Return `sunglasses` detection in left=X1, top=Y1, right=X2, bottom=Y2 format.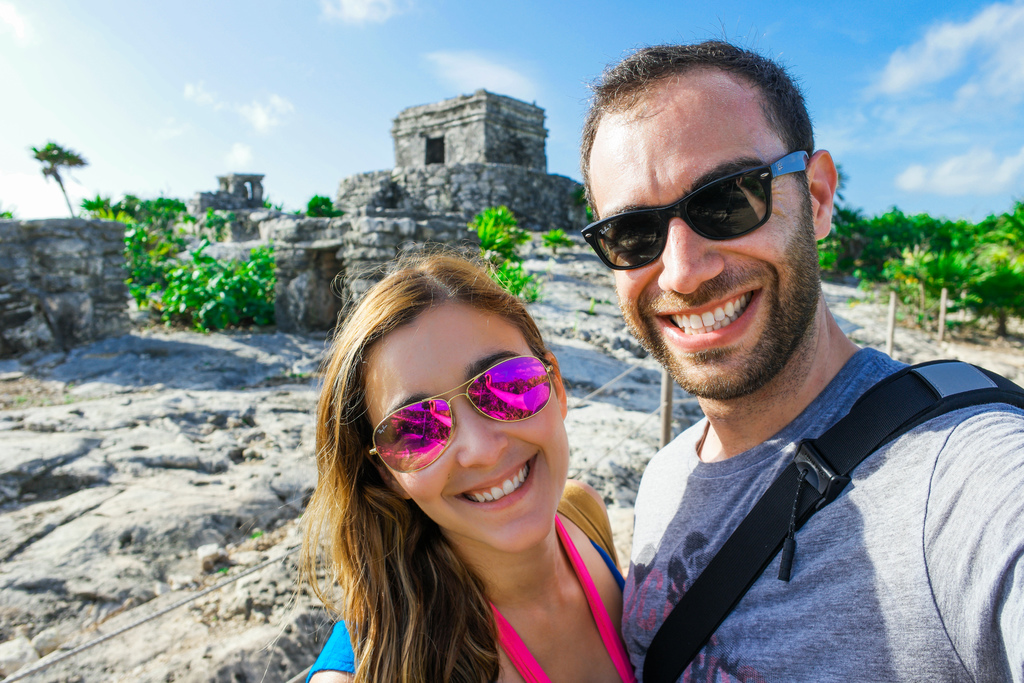
left=582, top=147, right=808, bottom=268.
